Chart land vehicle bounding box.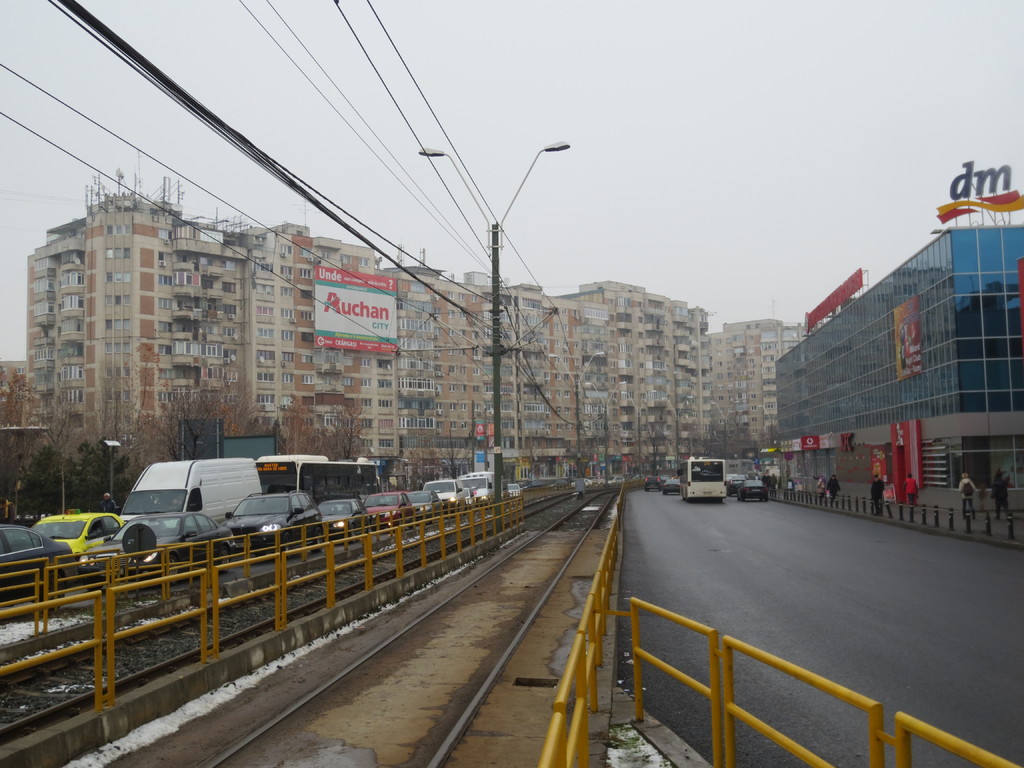
Charted: x1=674, y1=452, x2=730, y2=499.
